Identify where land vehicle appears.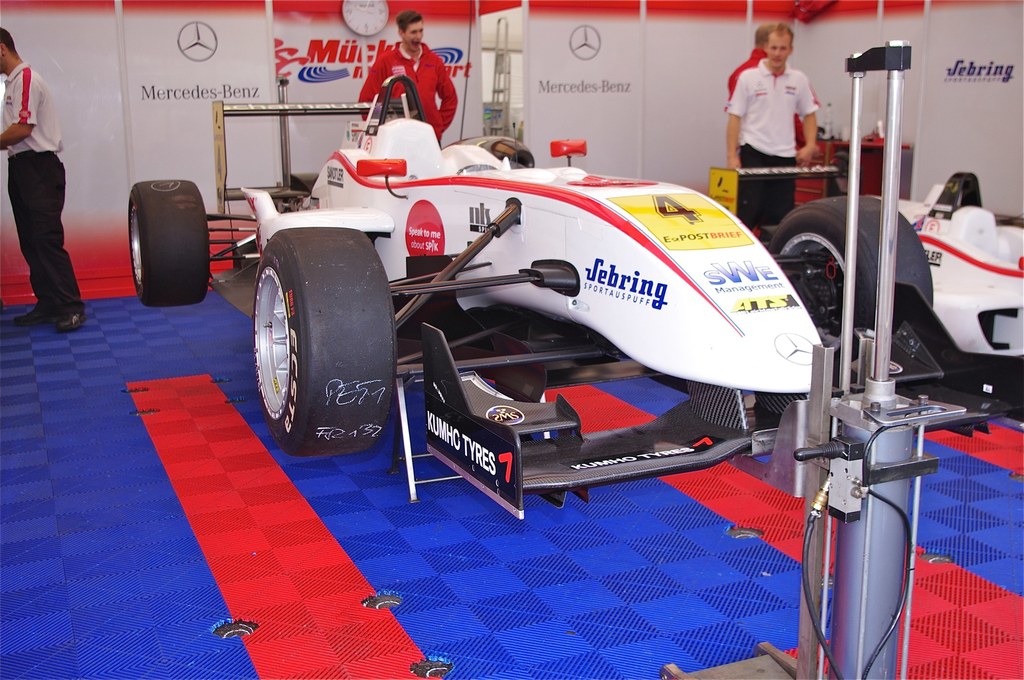
Appears at [left=228, top=127, right=877, bottom=511].
